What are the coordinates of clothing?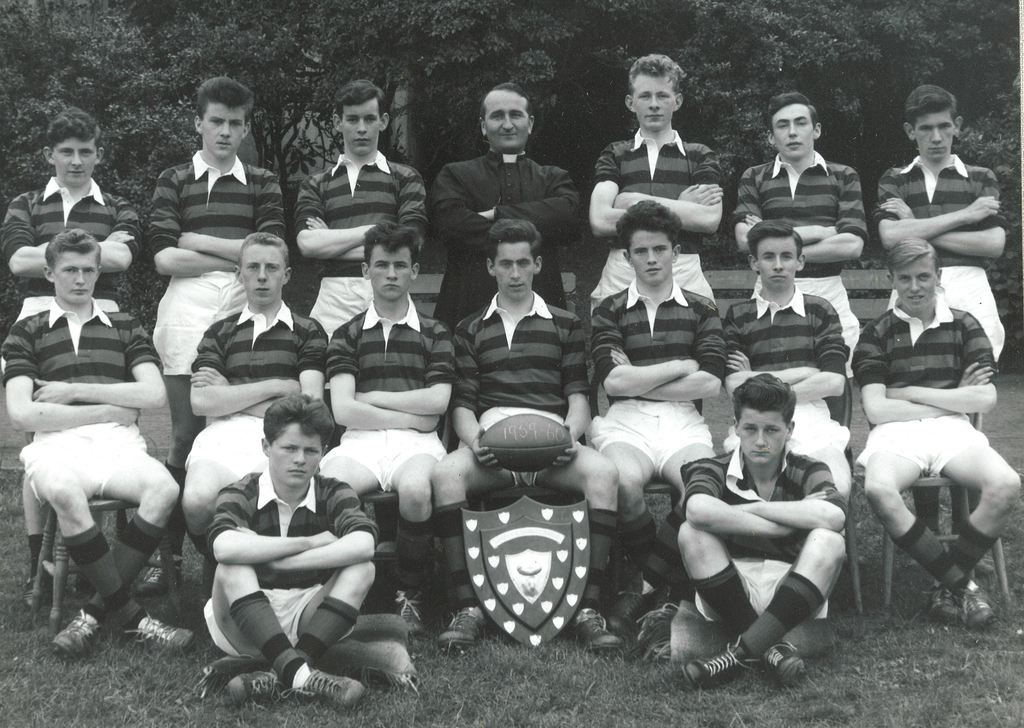
box(851, 291, 993, 480).
